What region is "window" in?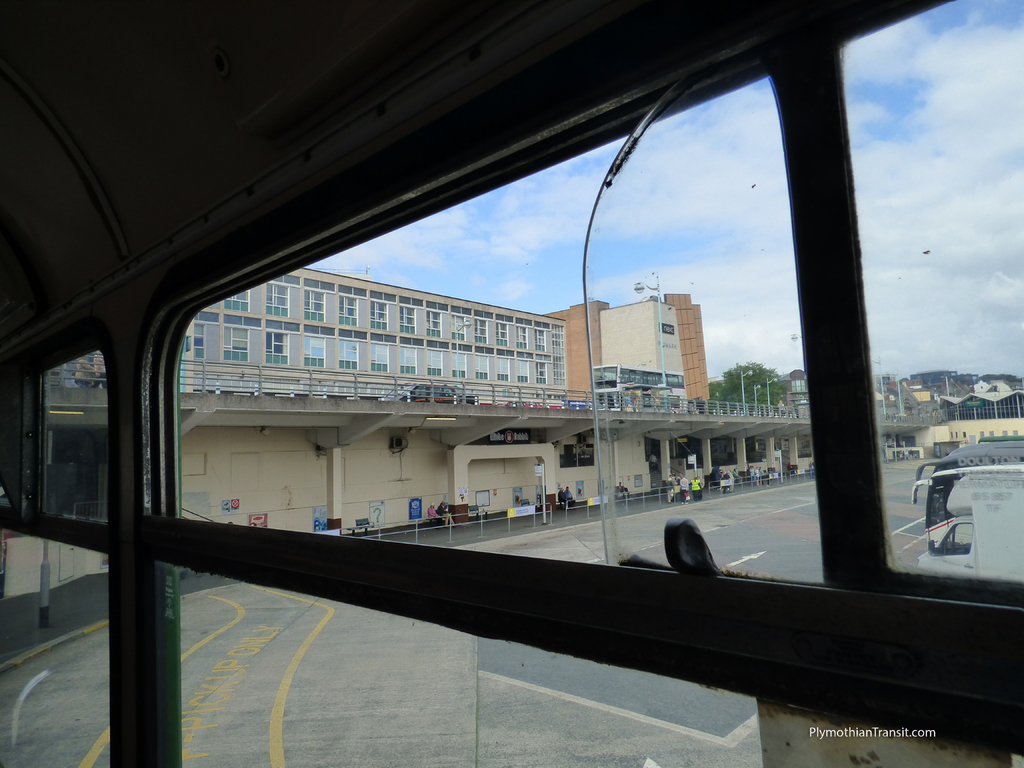
253 284 287 315.
